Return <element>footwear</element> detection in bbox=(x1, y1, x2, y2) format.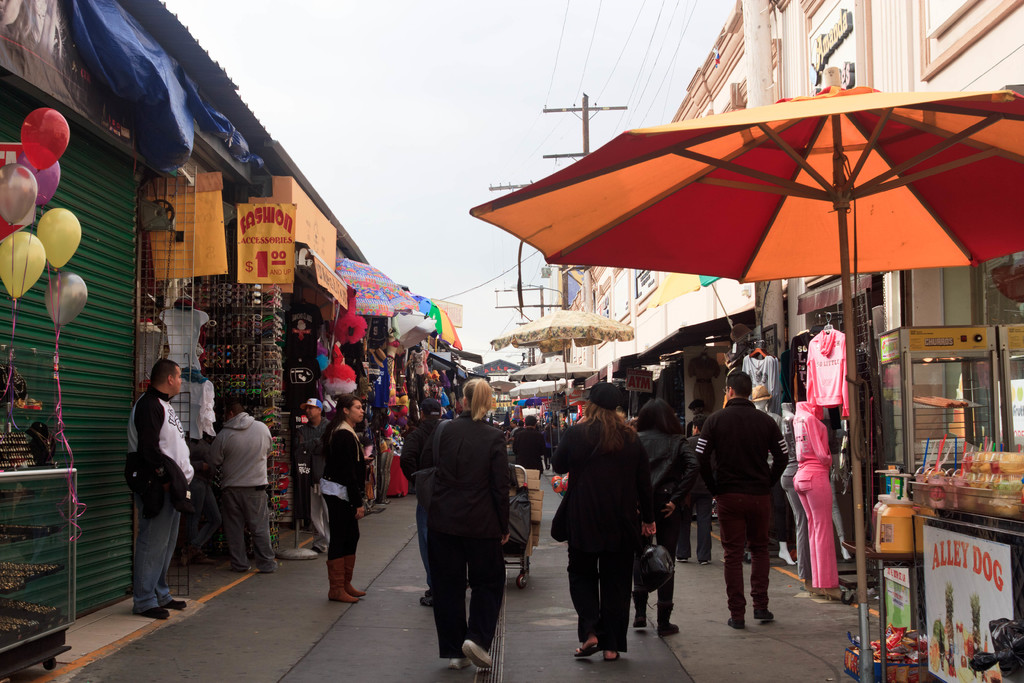
bbox=(660, 600, 680, 636).
